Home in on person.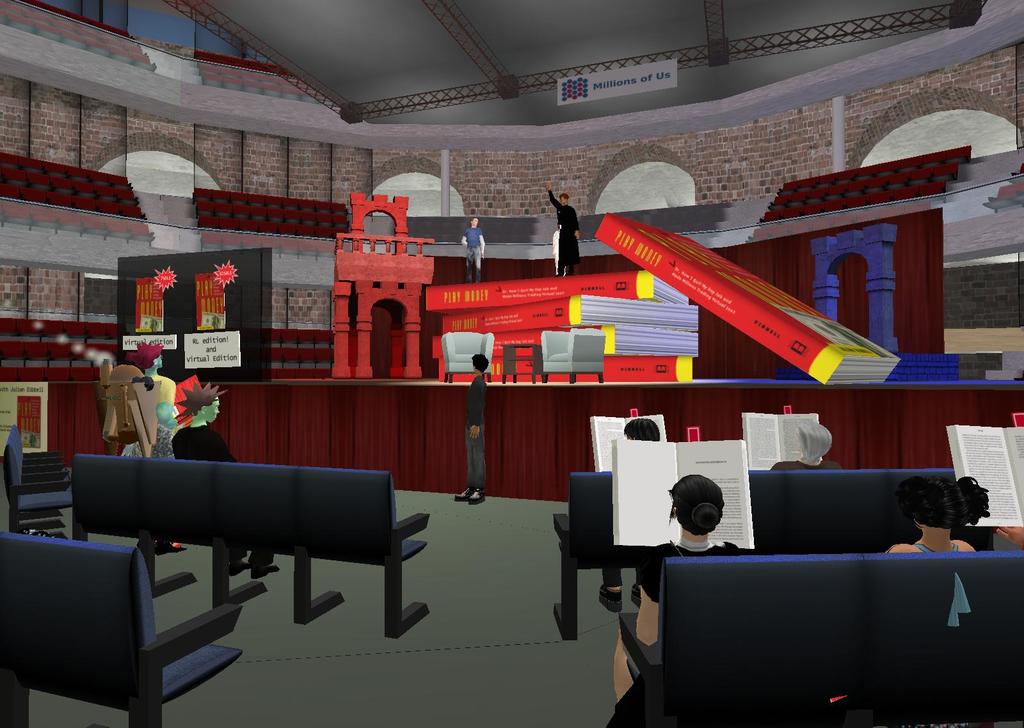
Homed in at 461, 217, 488, 281.
